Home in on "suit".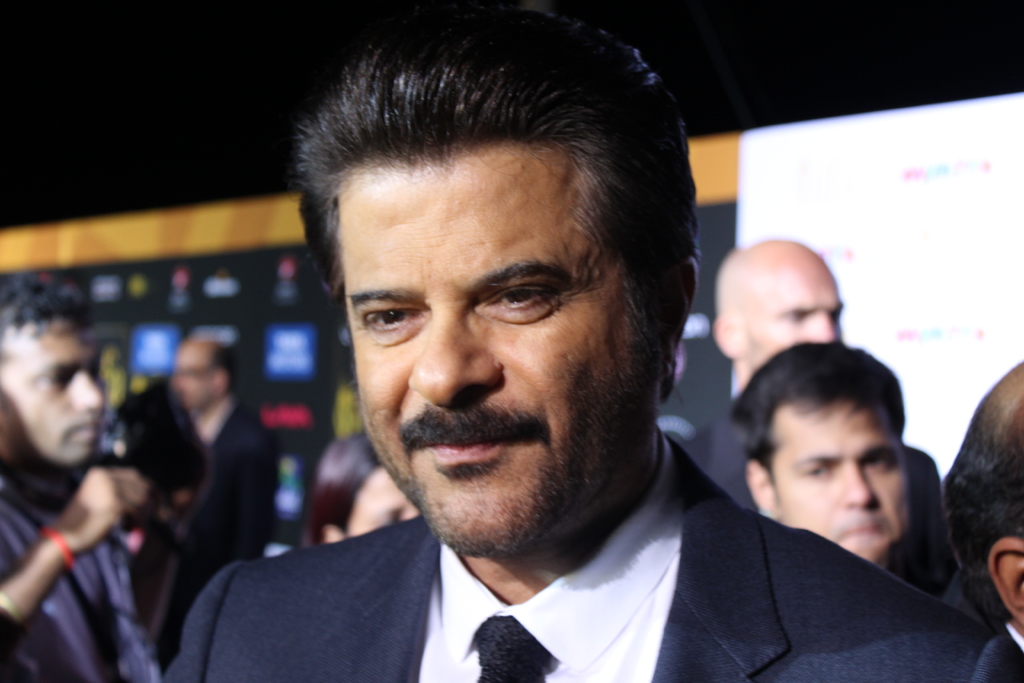
Homed in at {"x1": 670, "y1": 412, "x2": 955, "y2": 600}.
